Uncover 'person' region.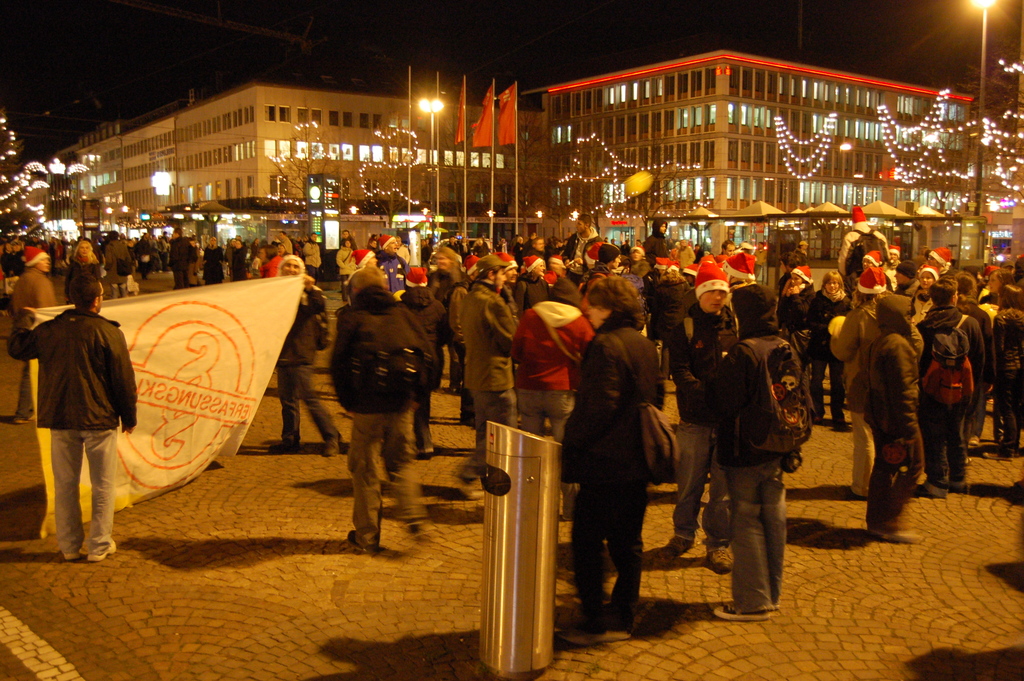
Uncovered: 4 242 56 421.
